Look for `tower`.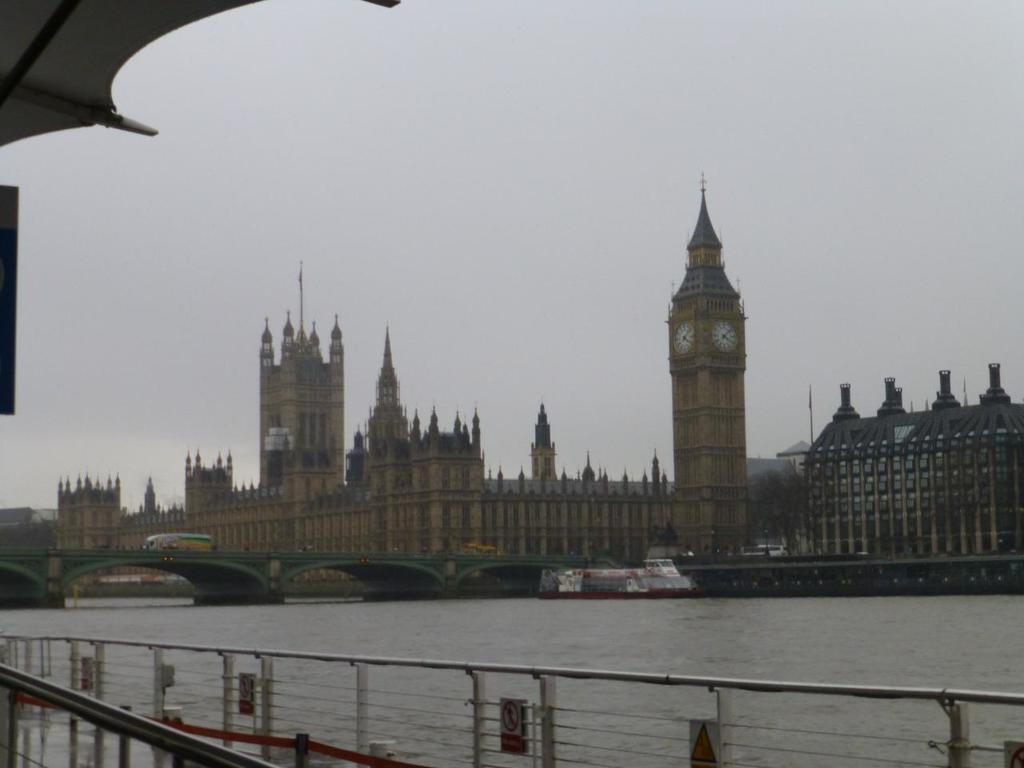
Found: pyautogui.locateOnScreen(60, 476, 118, 542).
